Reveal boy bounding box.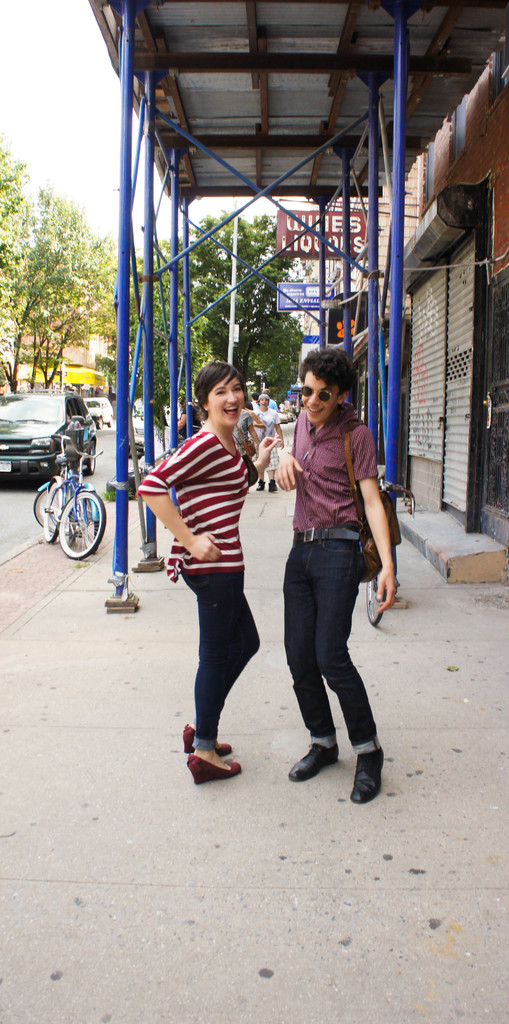
Revealed: 257/335/394/792.
